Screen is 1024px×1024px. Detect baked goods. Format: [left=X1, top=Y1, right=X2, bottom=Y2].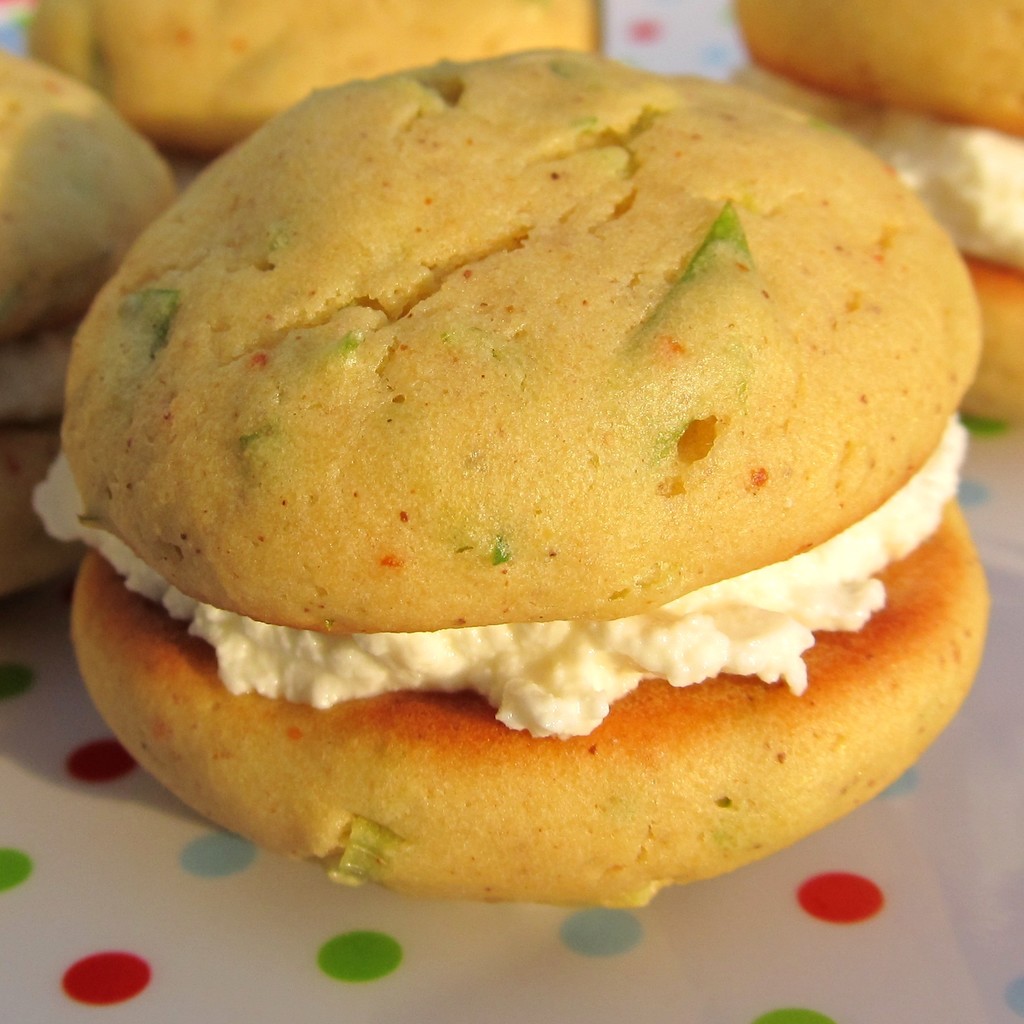
[left=730, top=0, right=1023, bottom=420].
